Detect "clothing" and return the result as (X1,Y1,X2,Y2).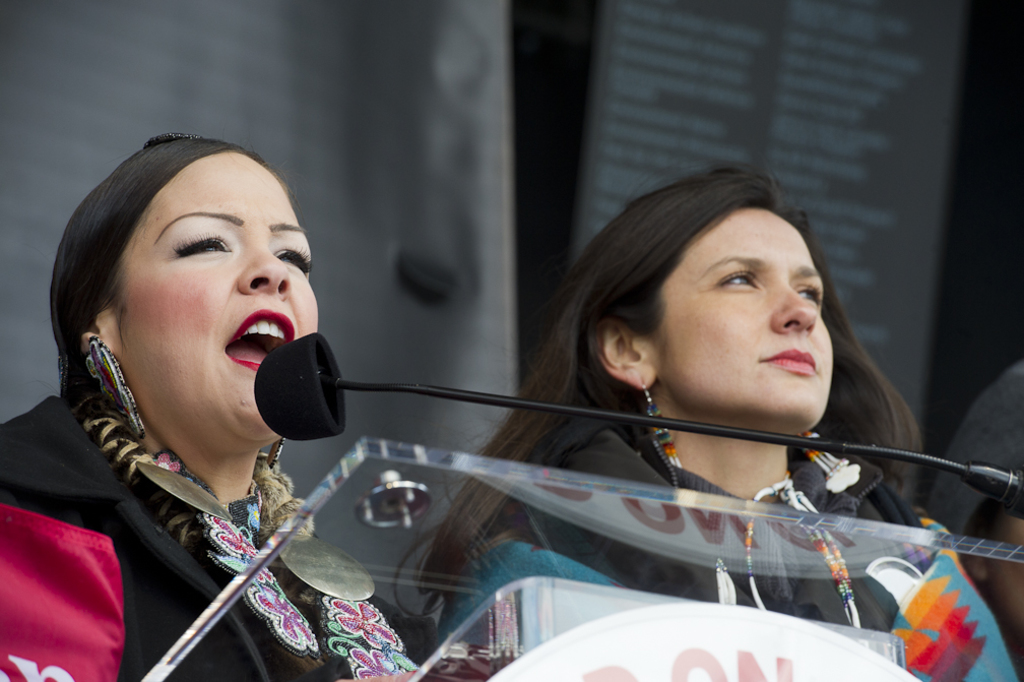
(48,333,390,674).
